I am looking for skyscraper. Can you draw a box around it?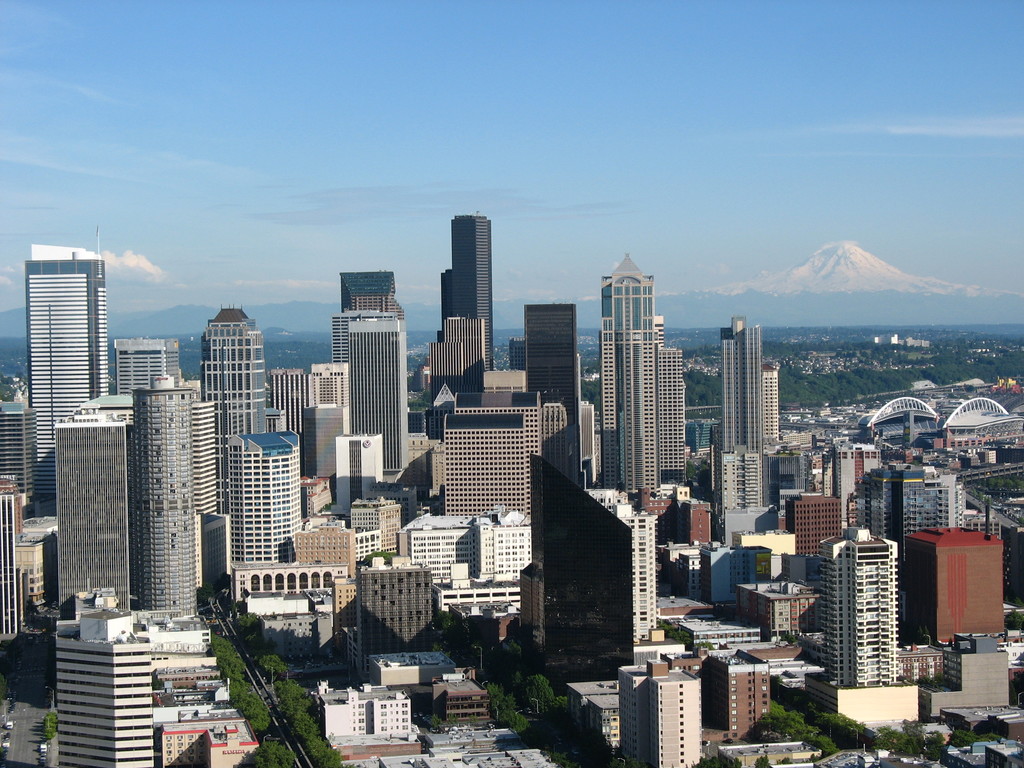
Sure, the bounding box is BBox(451, 217, 493, 371).
